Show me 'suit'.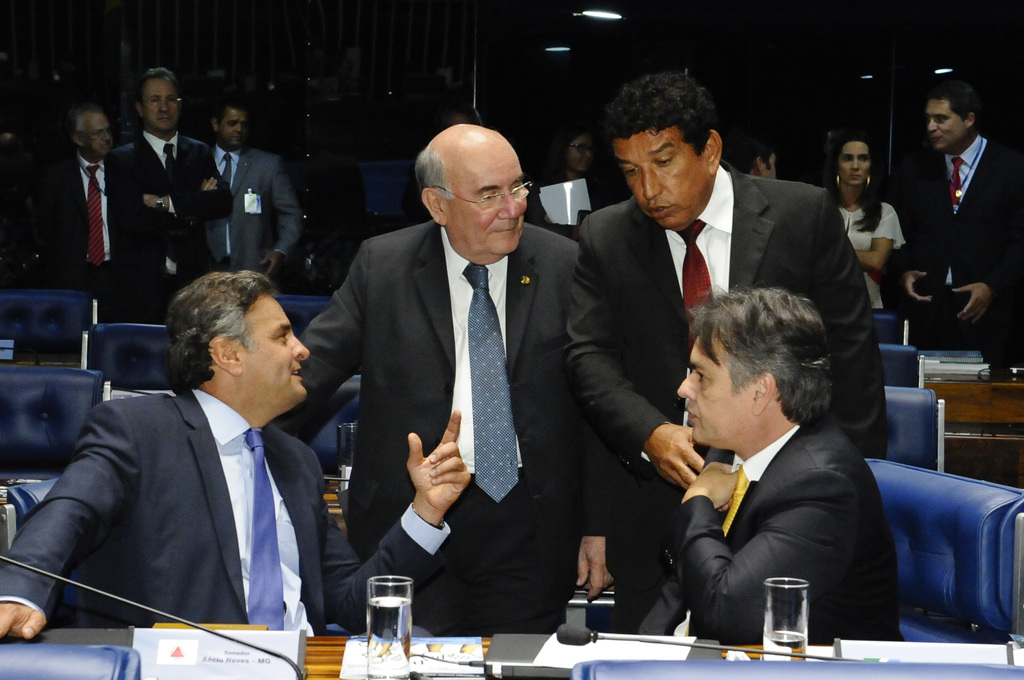
'suit' is here: left=320, top=137, right=593, bottom=625.
